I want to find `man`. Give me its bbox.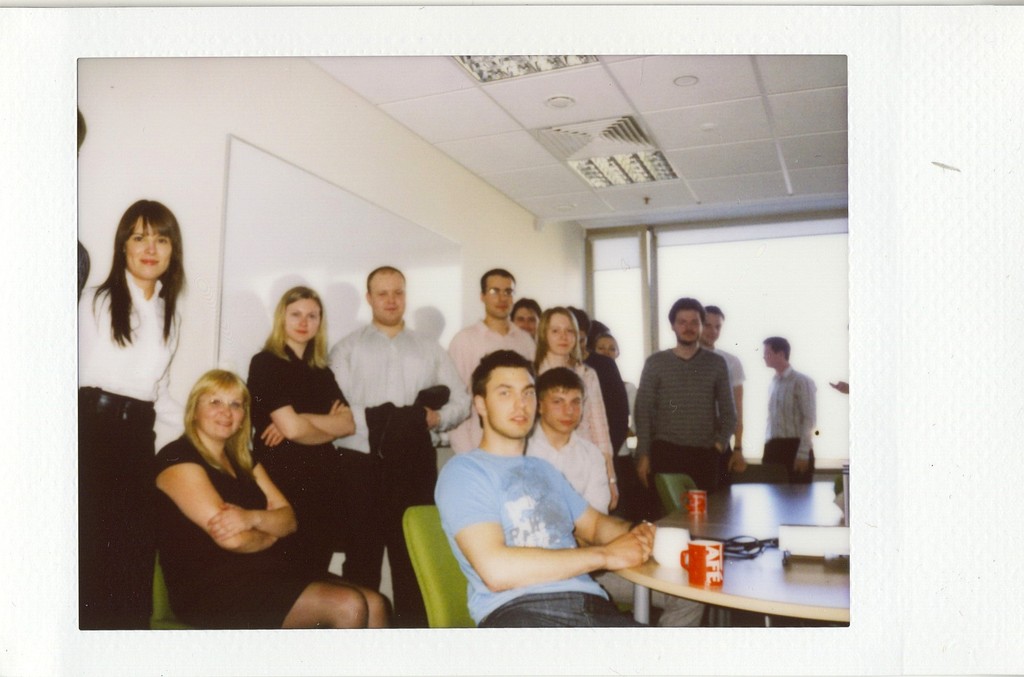
l=525, t=373, r=608, b=517.
